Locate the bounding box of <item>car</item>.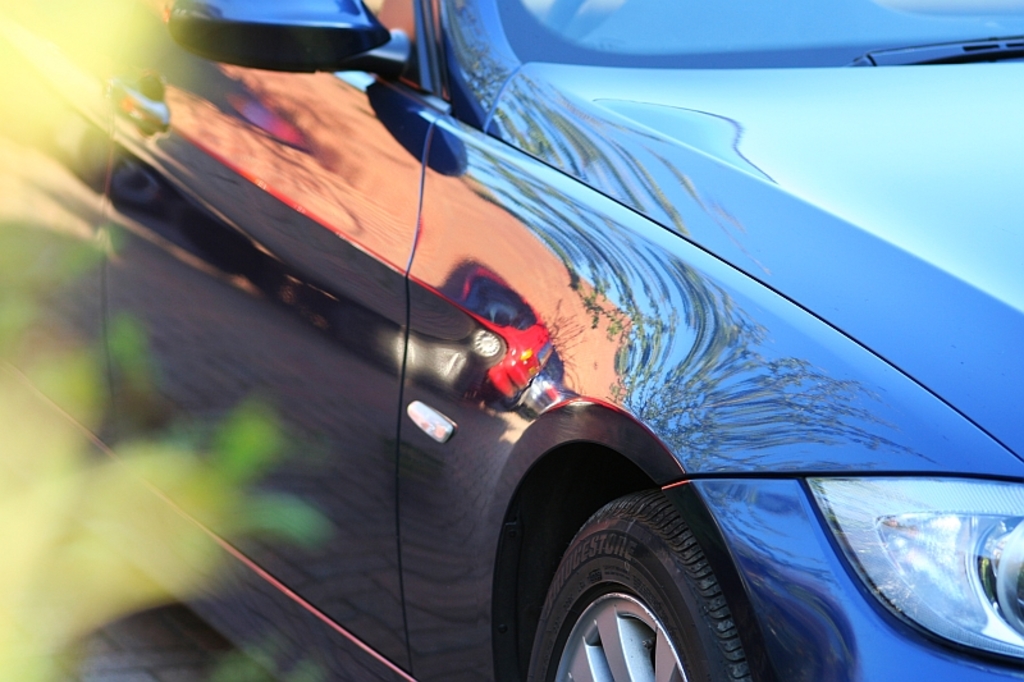
Bounding box: x1=51 y1=40 x2=997 y2=673.
